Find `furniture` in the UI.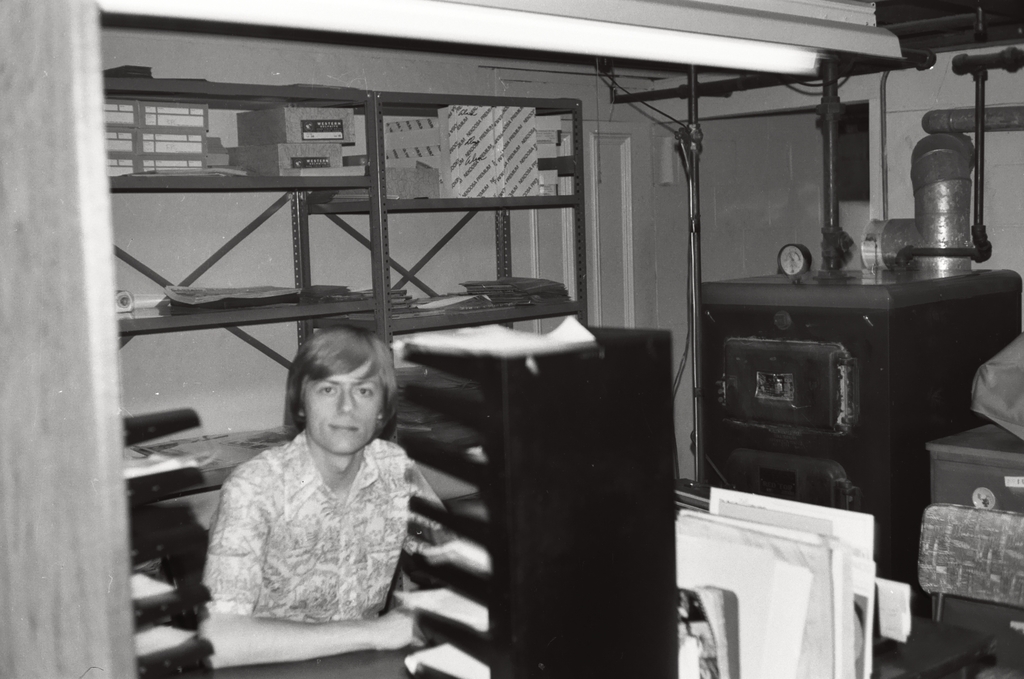
UI element at [101, 74, 582, 678].
